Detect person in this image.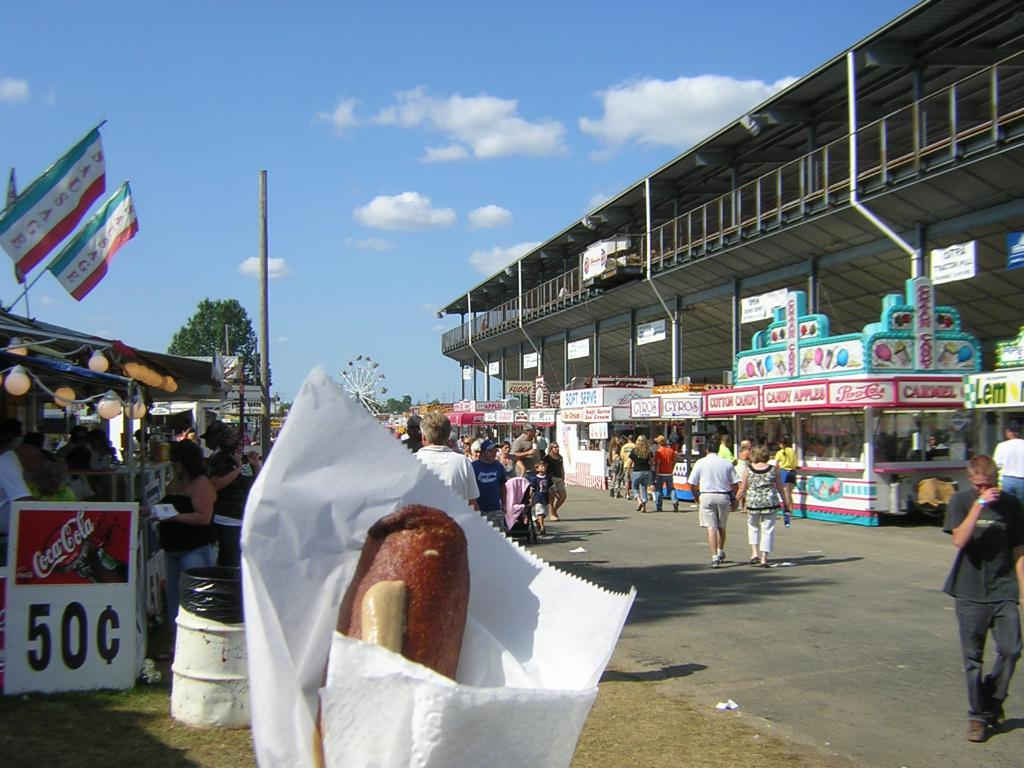
Detection: region(625, 434, 659, 511).
